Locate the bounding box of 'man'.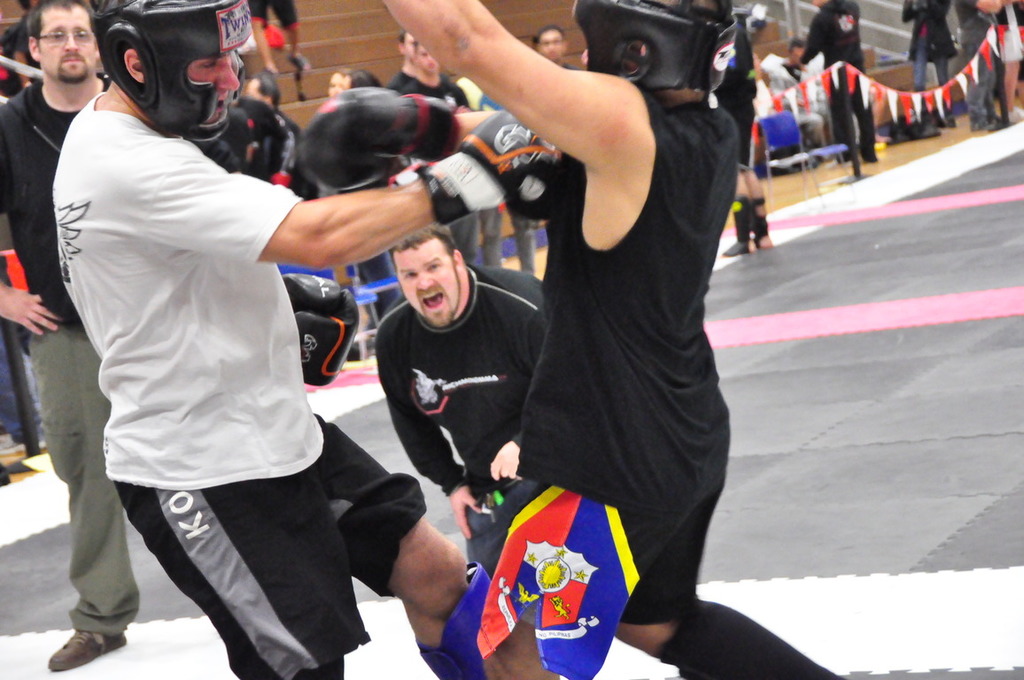
Bounding box: rect(0, 0, 111, 672).
